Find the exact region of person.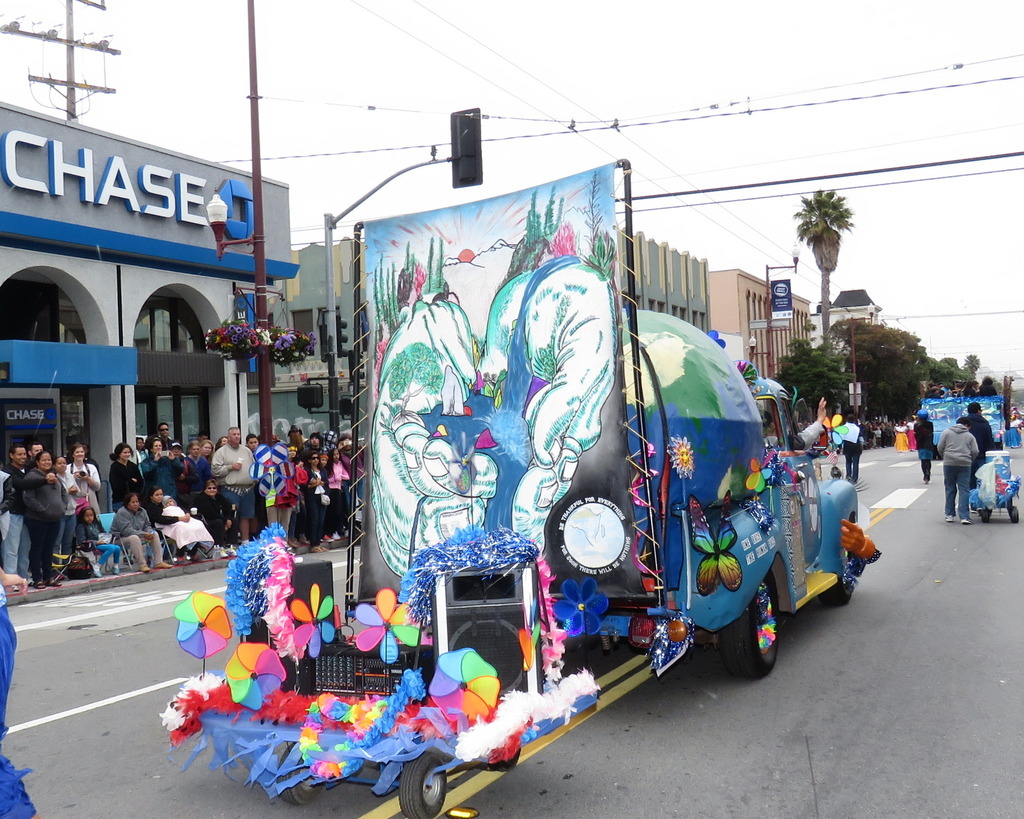
Exact region: (828,415,863,480).
